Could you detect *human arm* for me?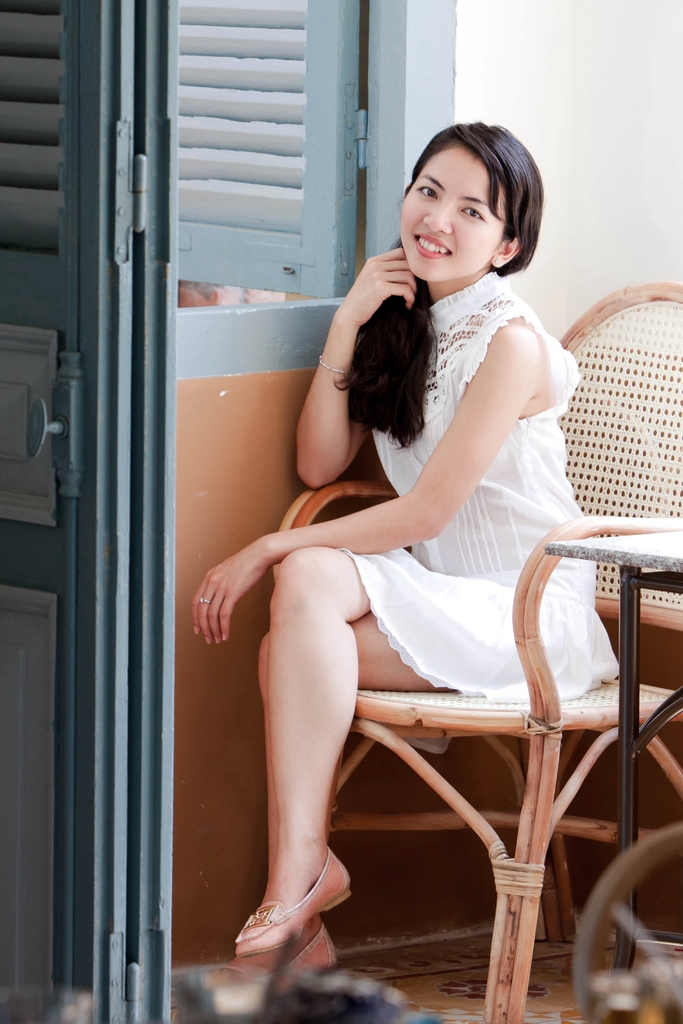
Detection result: locate(293, 269, 393, 515).
